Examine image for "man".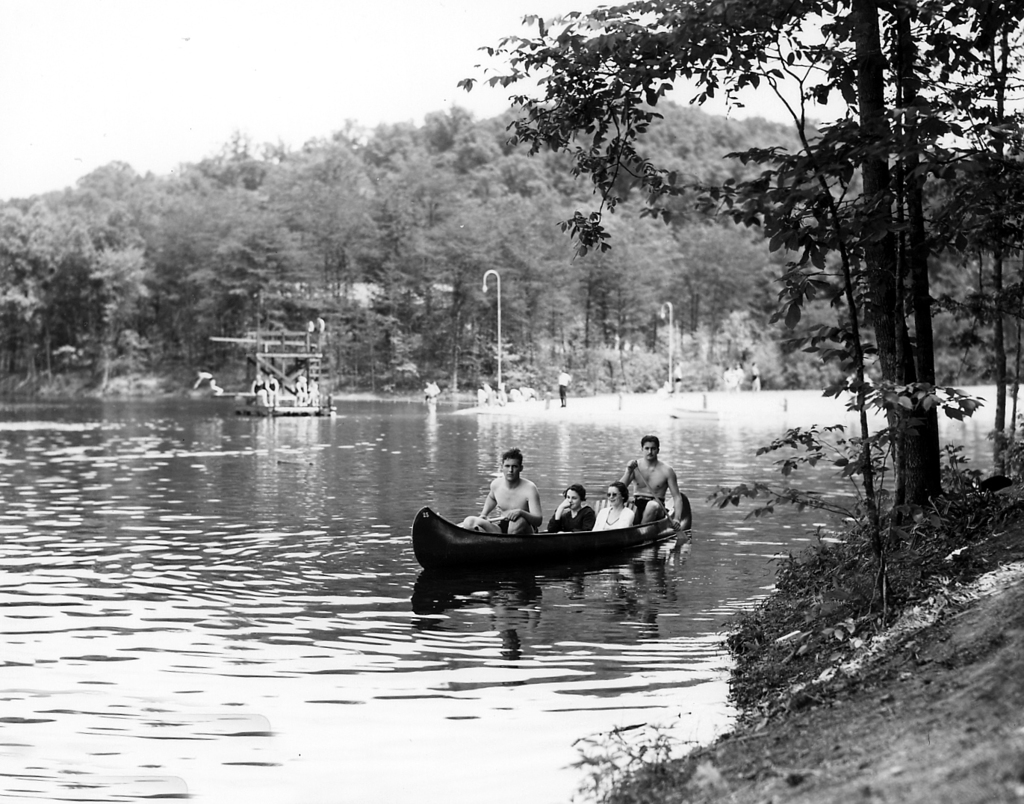
Examination result: [617, 433, 682, 560].
